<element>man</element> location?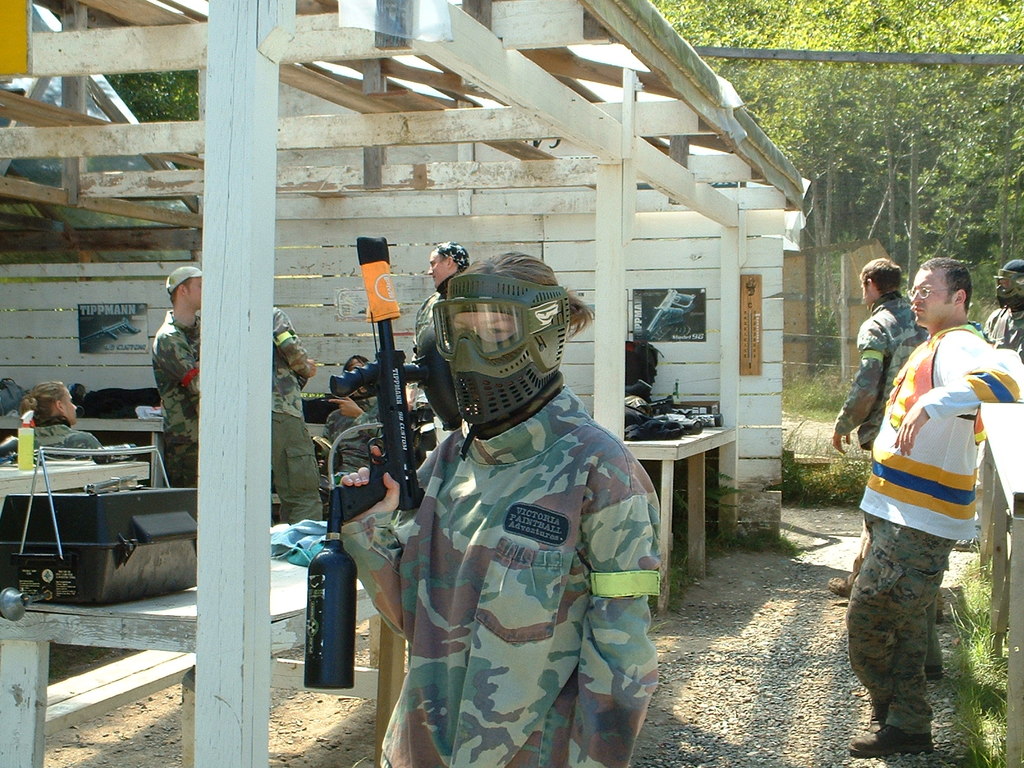
[831, 261, 929, 598]
